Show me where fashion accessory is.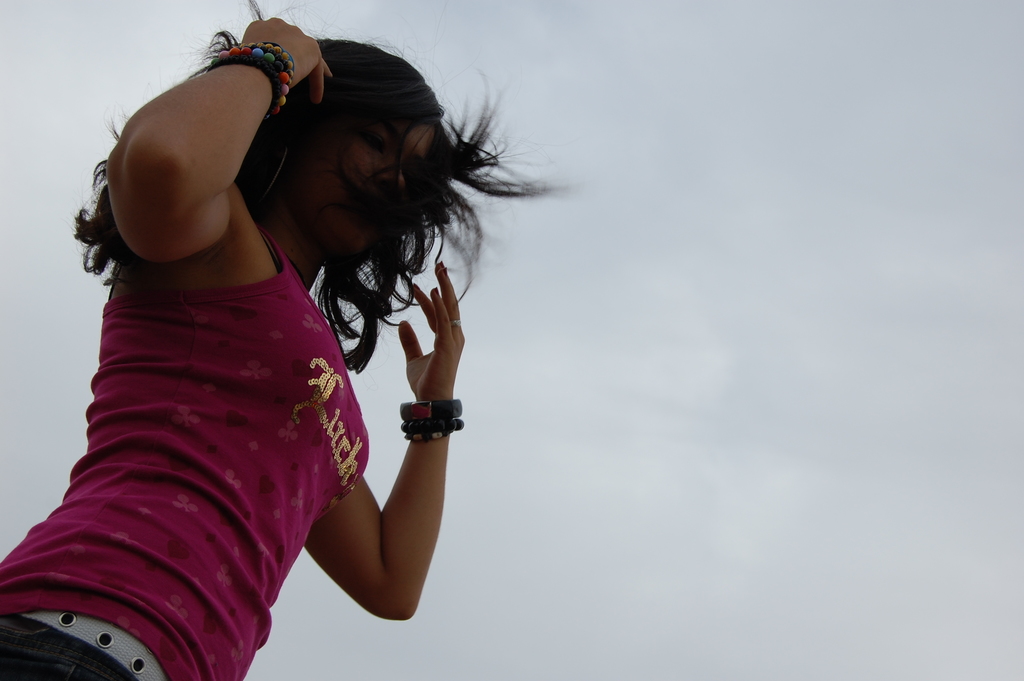
fashion accessory is at bbox=[205, 36, 296, 113].
